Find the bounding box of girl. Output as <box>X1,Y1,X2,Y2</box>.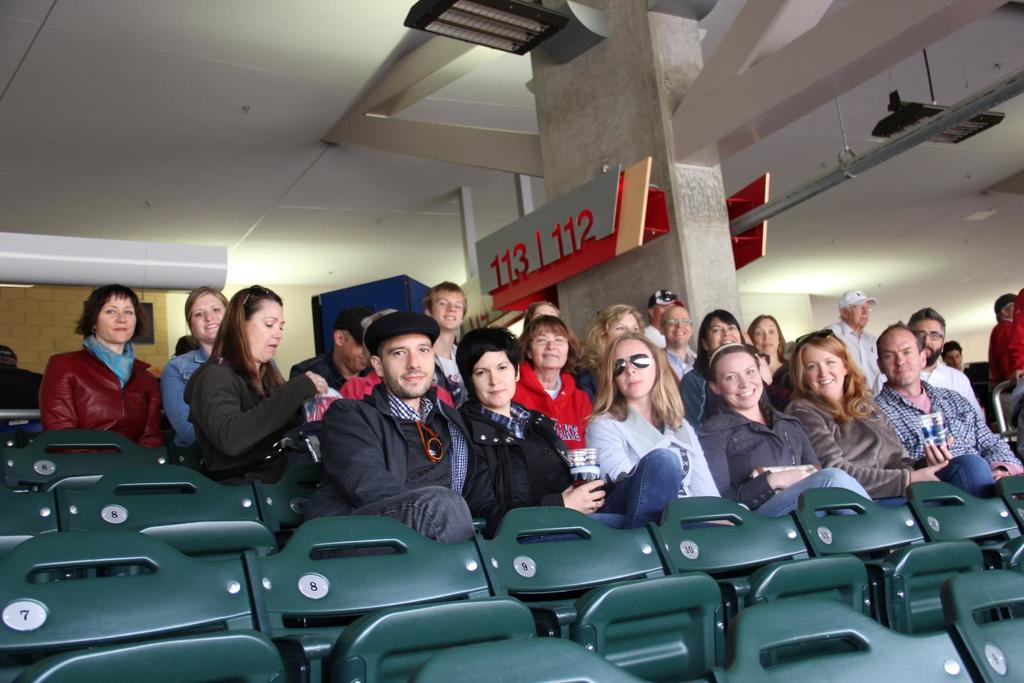
<box>782,325,1005,517</box>.
